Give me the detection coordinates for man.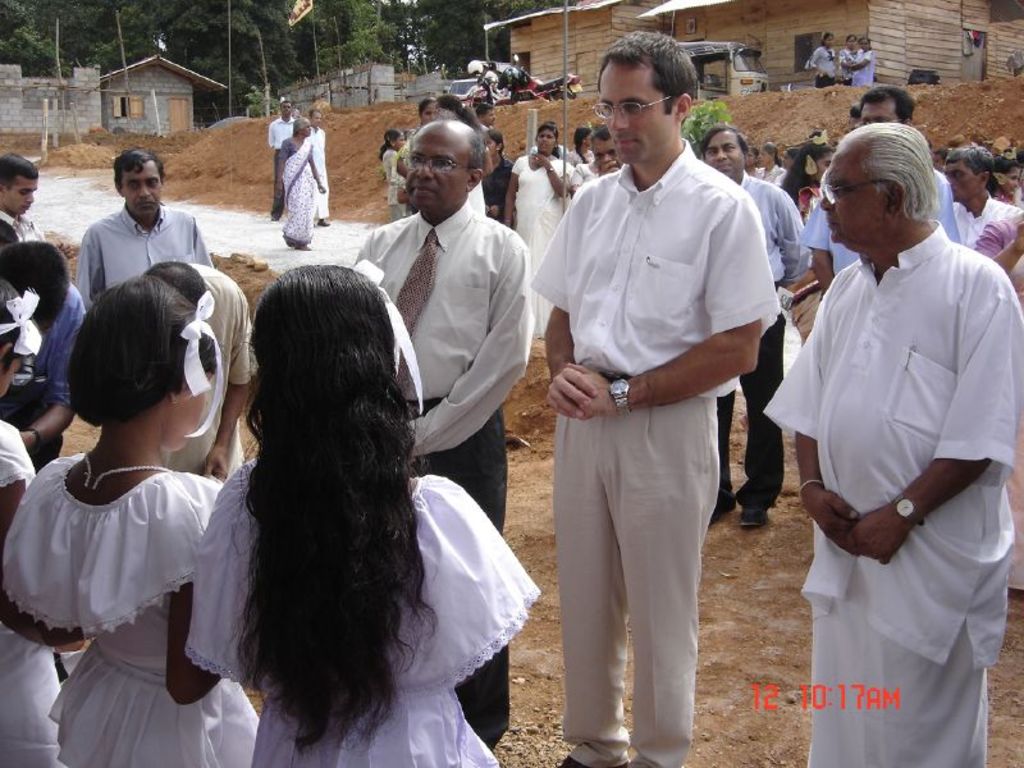
rect(805, 81, 957, 289).
